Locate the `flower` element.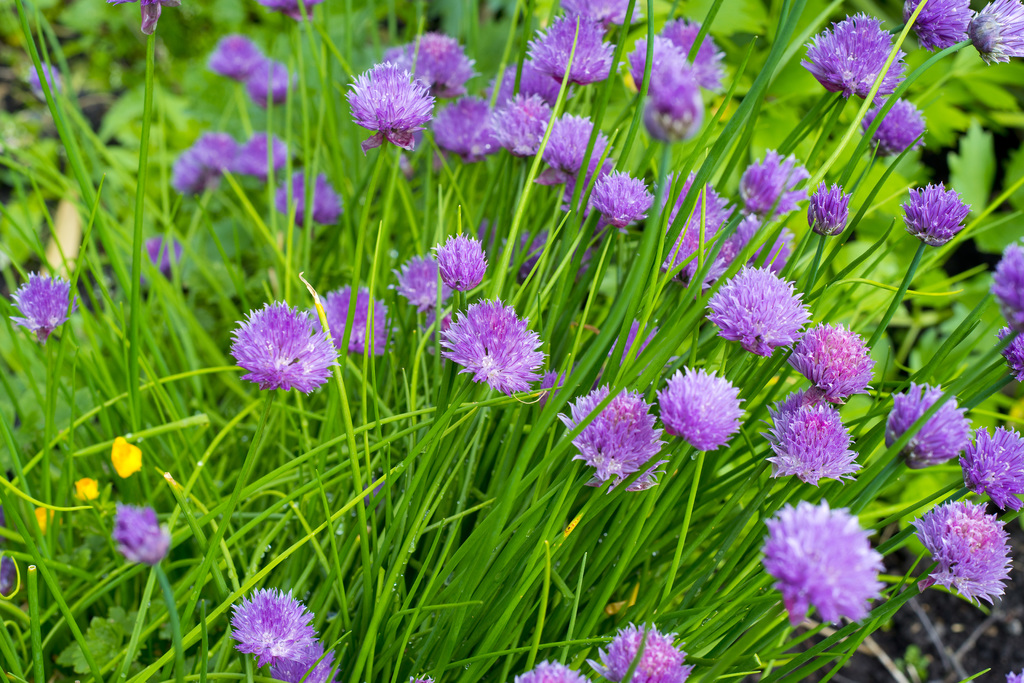
Element bbox: box=[400, 254, 445, 305].
